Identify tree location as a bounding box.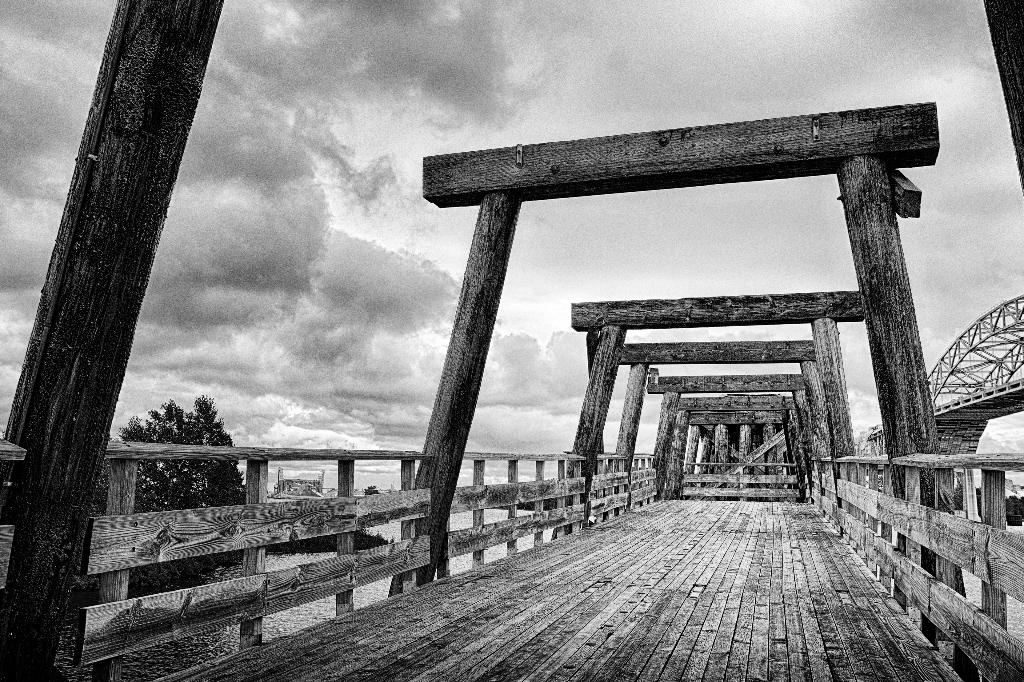
61, 389, 258, 622.
